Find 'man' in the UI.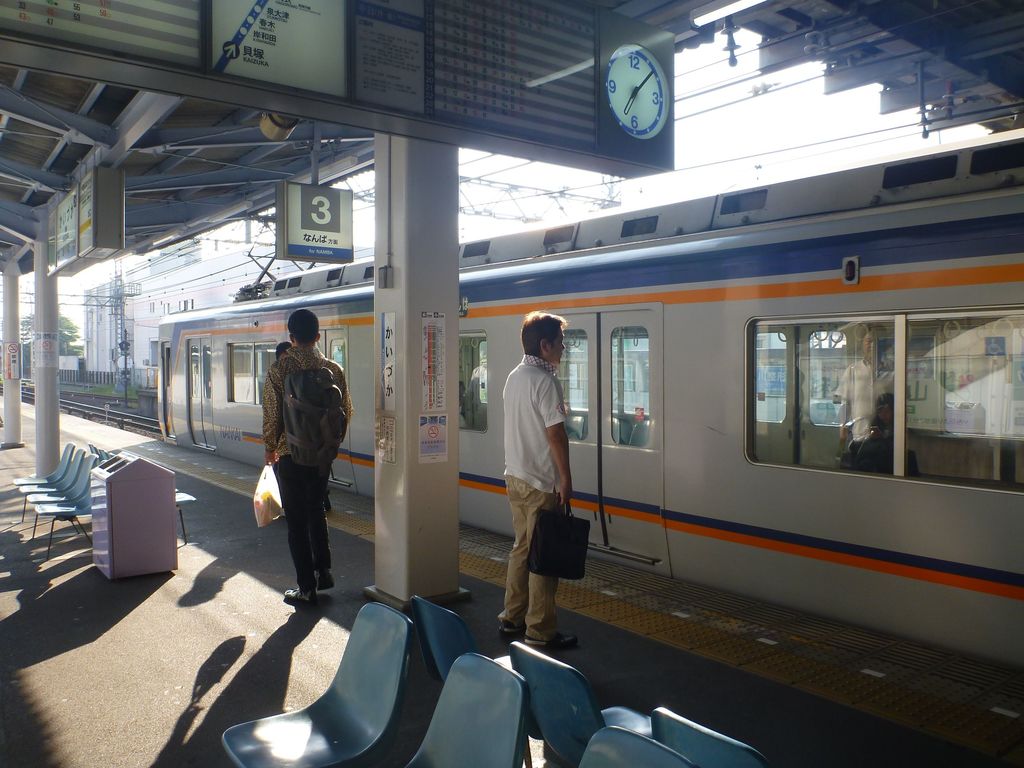
UI element at [259,306,357,606].
